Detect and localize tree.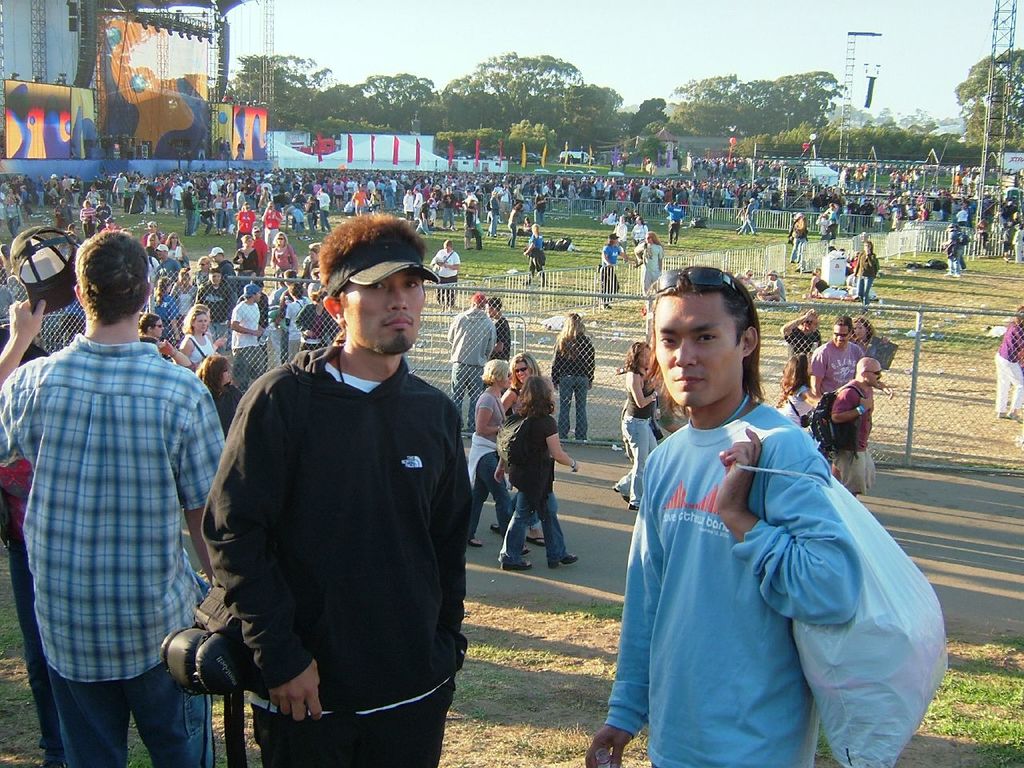
Localized at {"x1": 914, "y1": 133, "x2": 931, "y2": 158}.
